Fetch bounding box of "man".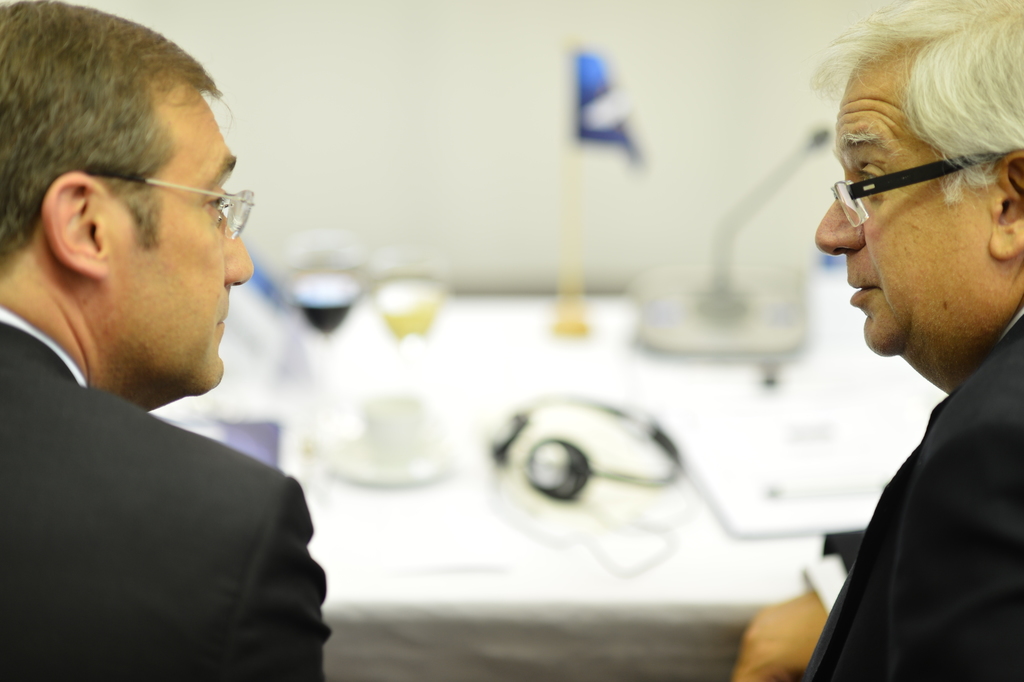
Bbox: [0,0,332,681].
